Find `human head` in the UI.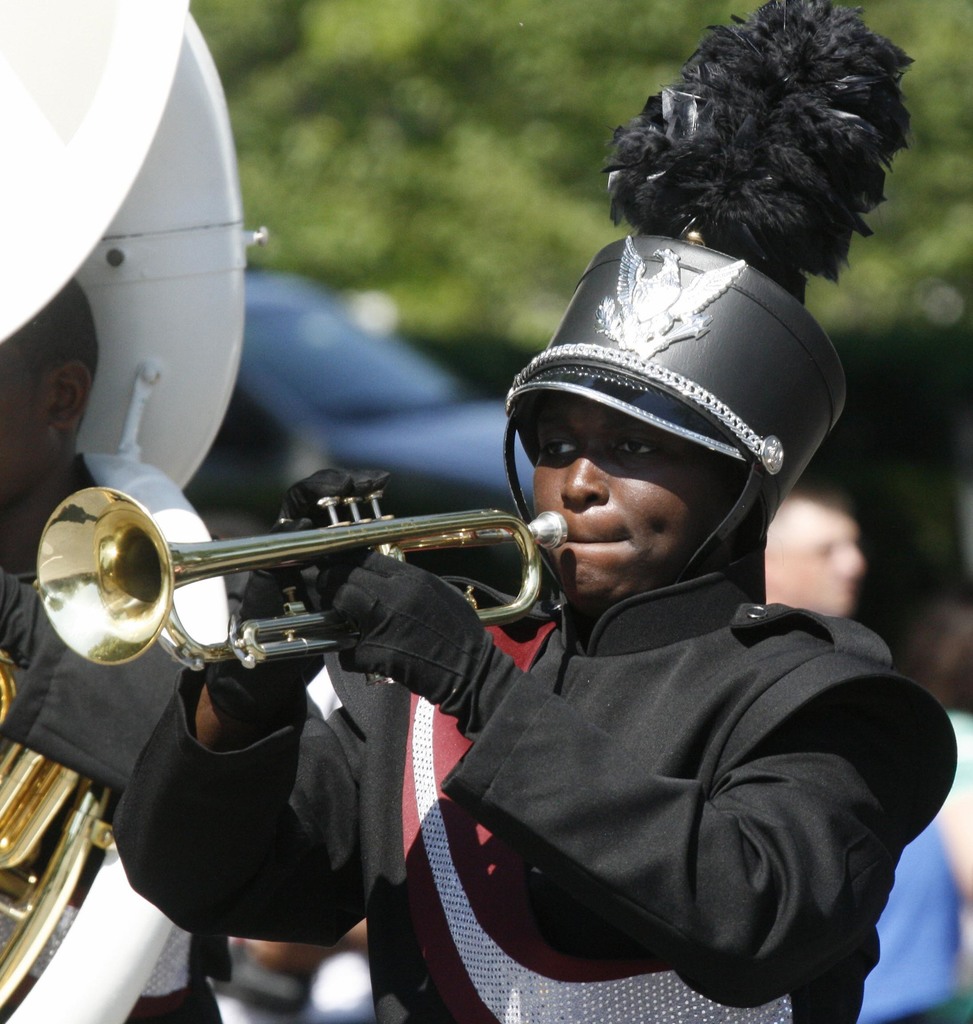
UI element at select_region(766, 482, 865, 615).
